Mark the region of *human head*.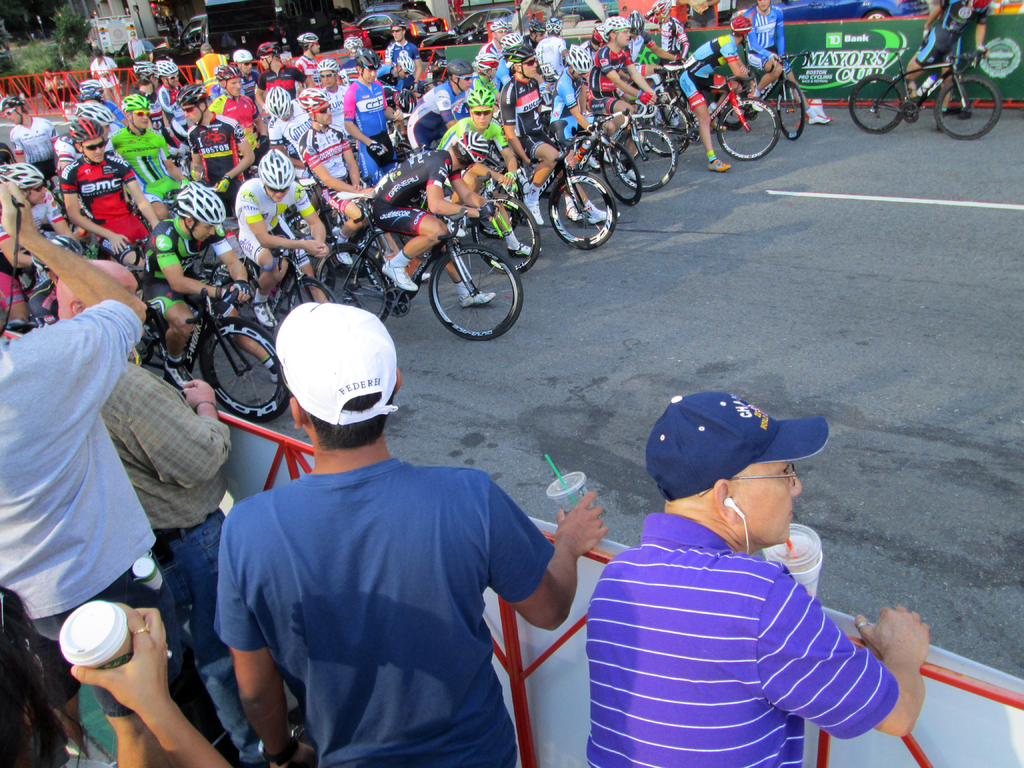
Region: [x1=317, y1=56, x2=338, y2=86].
